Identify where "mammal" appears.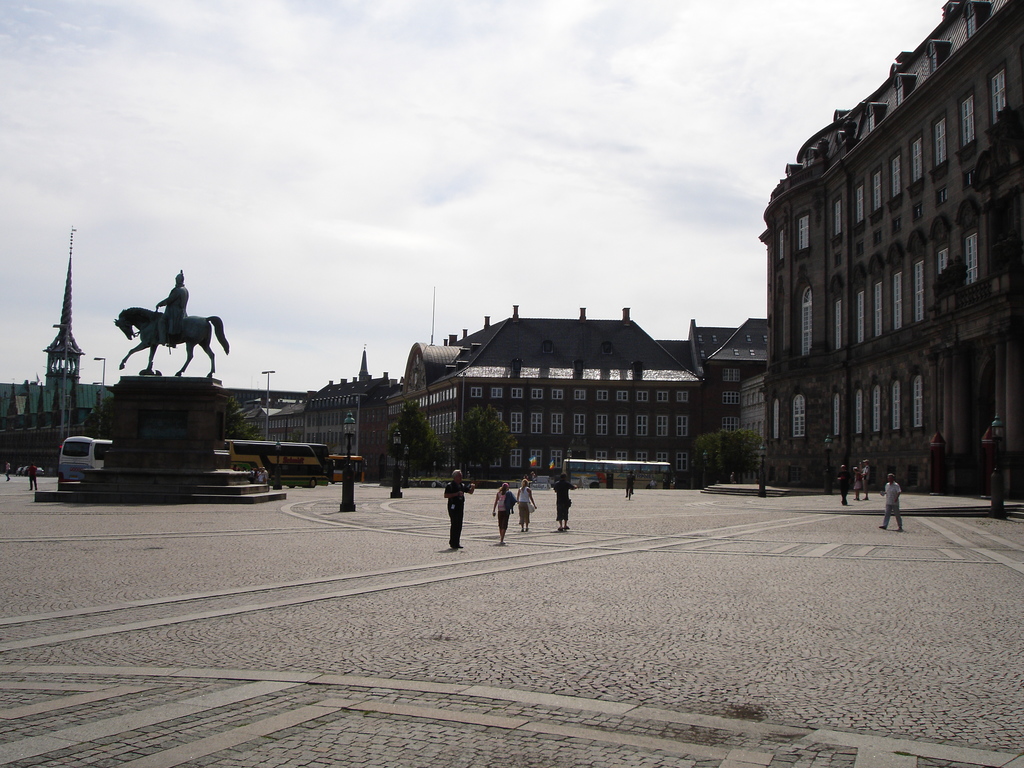
Appears at (left=879, top=472, right=903, bottom=531).
